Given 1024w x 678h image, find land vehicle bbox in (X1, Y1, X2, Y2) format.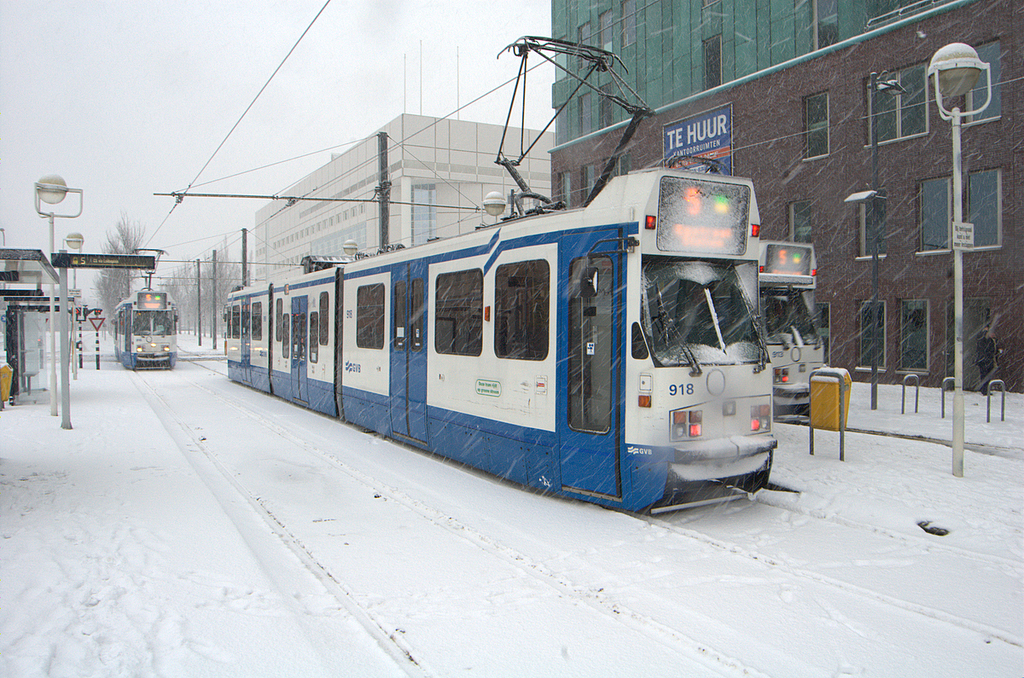
(755, 244, 823, 410).
